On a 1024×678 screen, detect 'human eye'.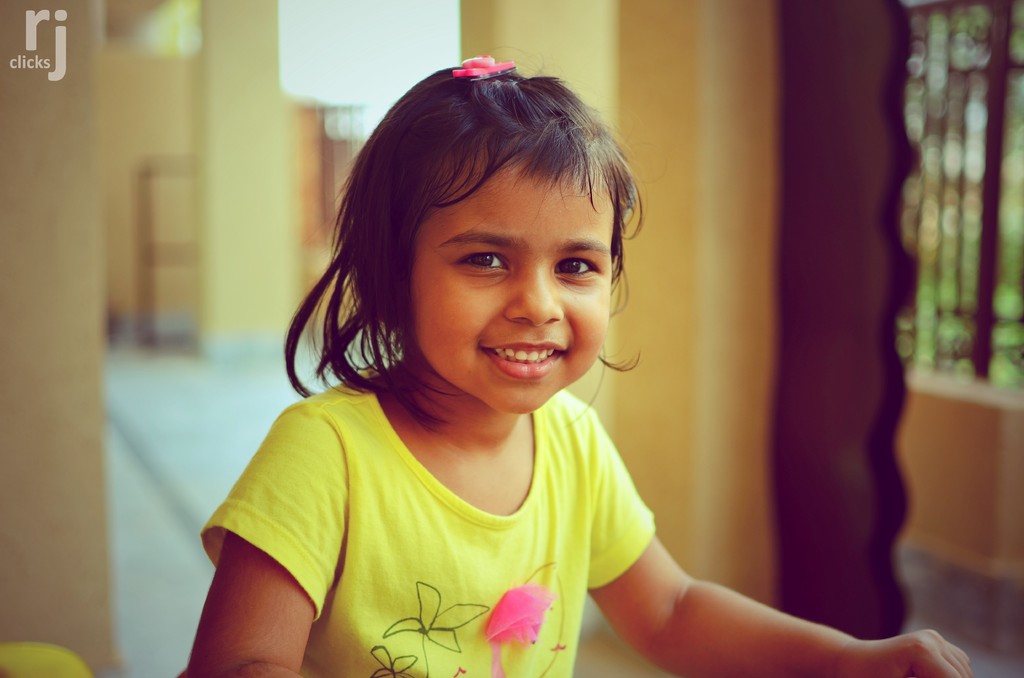
region(448, 246, 514, 284).
